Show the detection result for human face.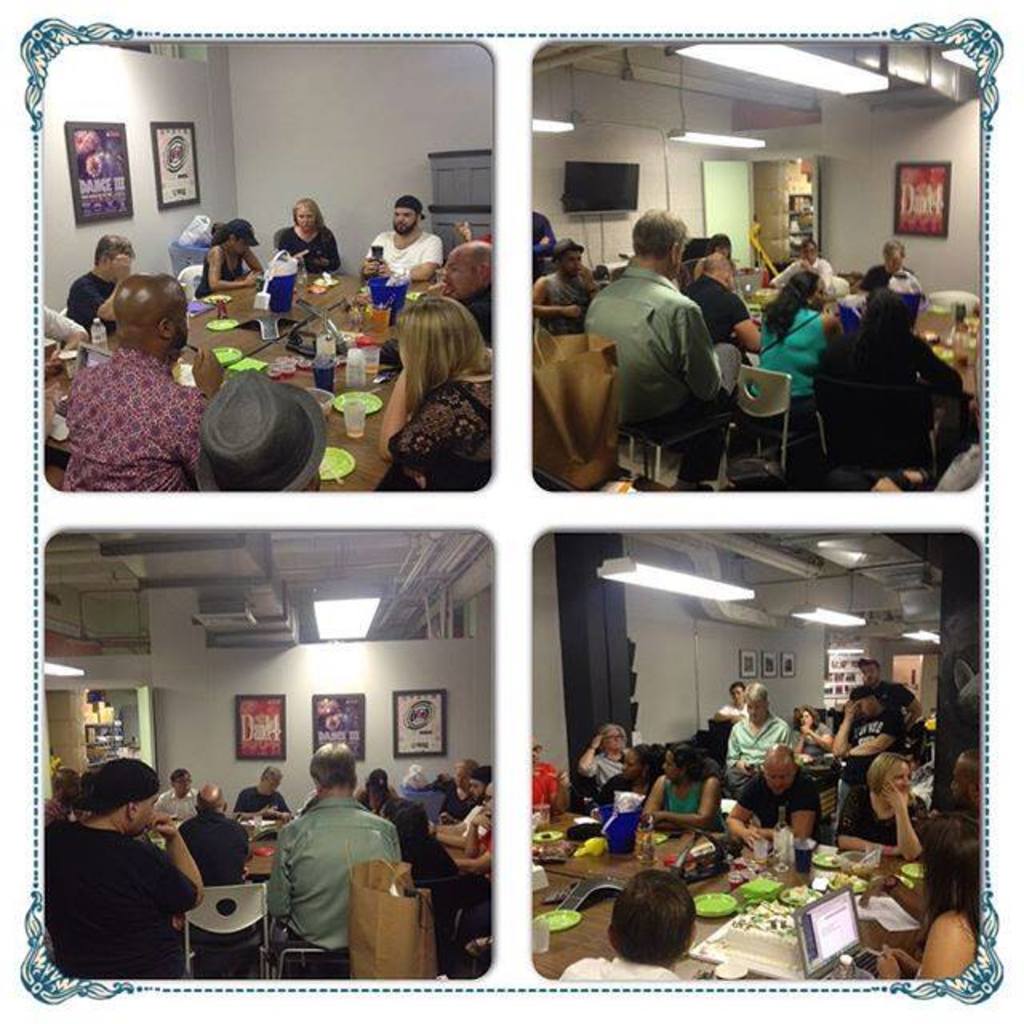
563, 248, 582, 277.
